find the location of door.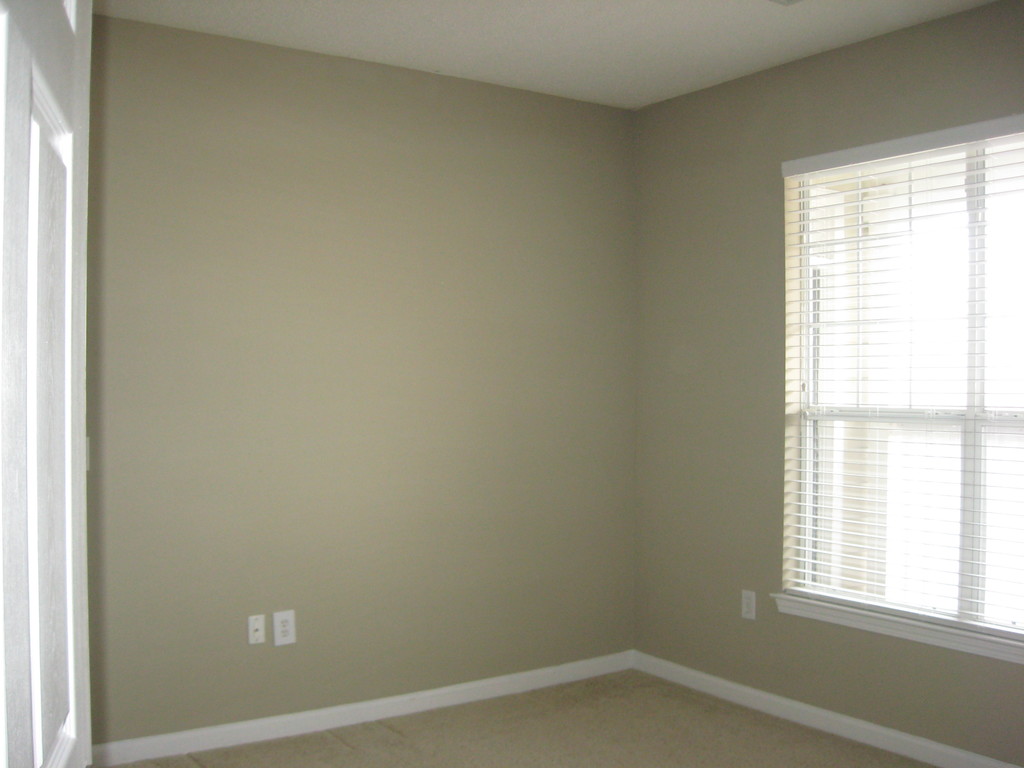
Location: pyautogui.locateOnScreen(0, 0, 97, 767).
